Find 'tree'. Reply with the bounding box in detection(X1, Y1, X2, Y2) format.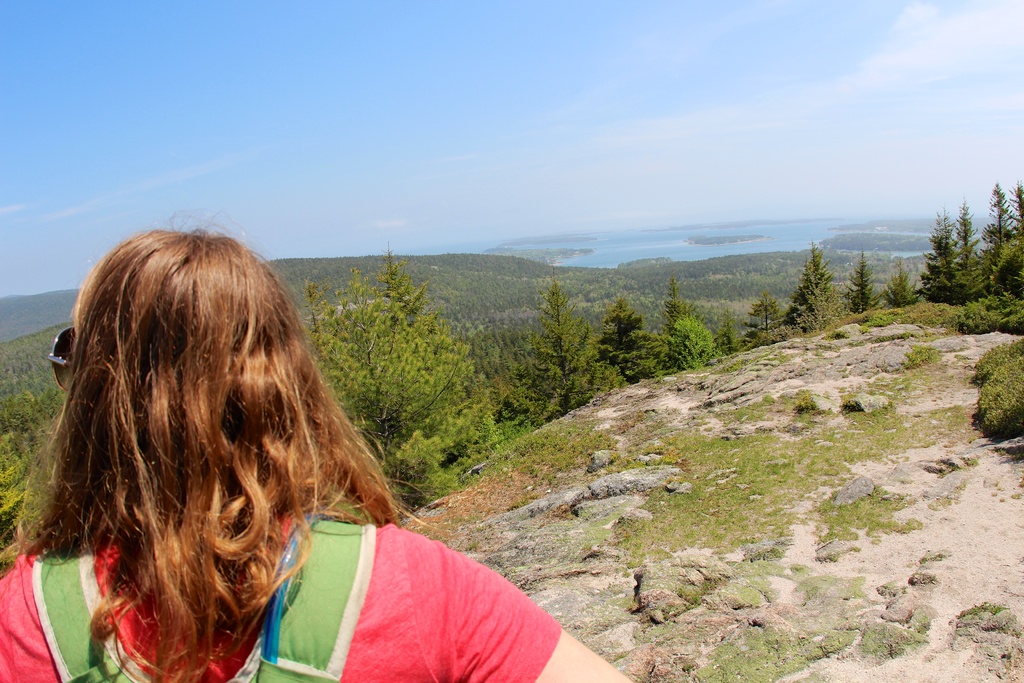
detection(931, 211, 970, 293).
